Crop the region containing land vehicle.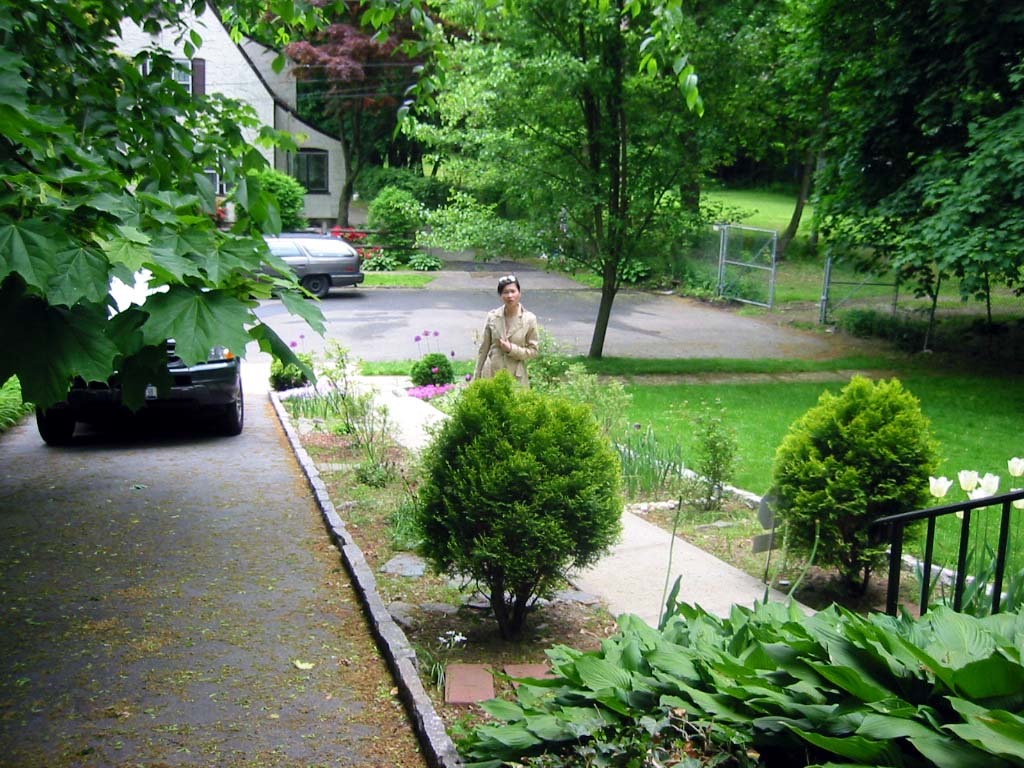
Crop region: locate(240, 219, 374, 294).
